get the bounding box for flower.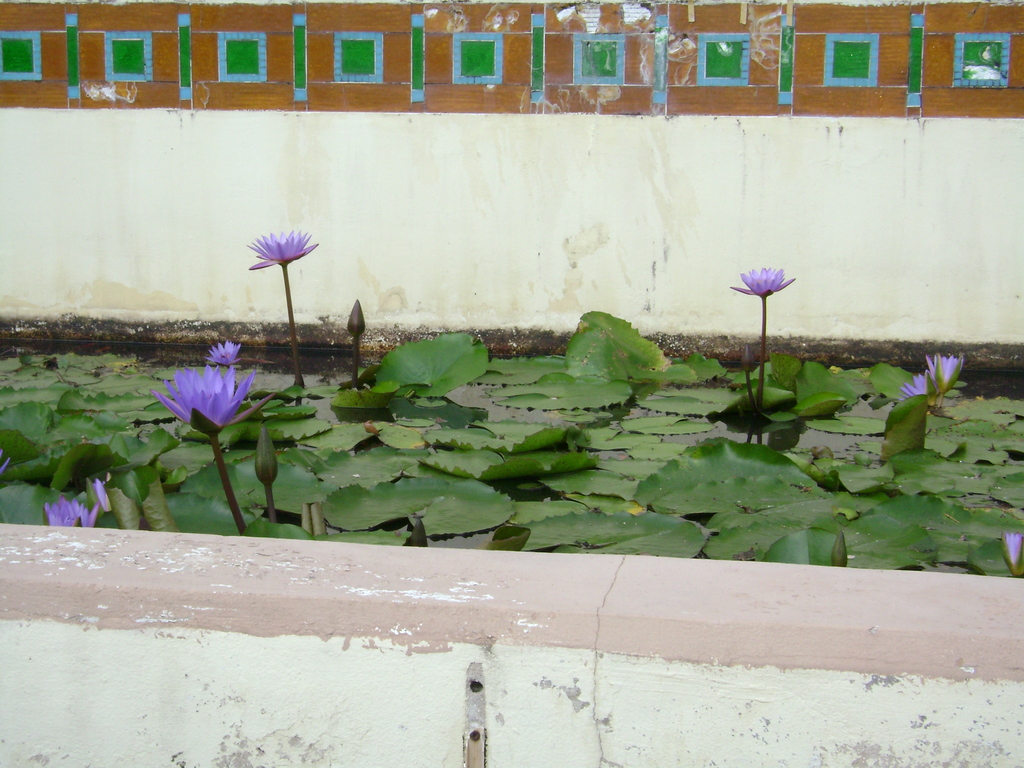
[left=898, top=349, right=968, bottom=406].
